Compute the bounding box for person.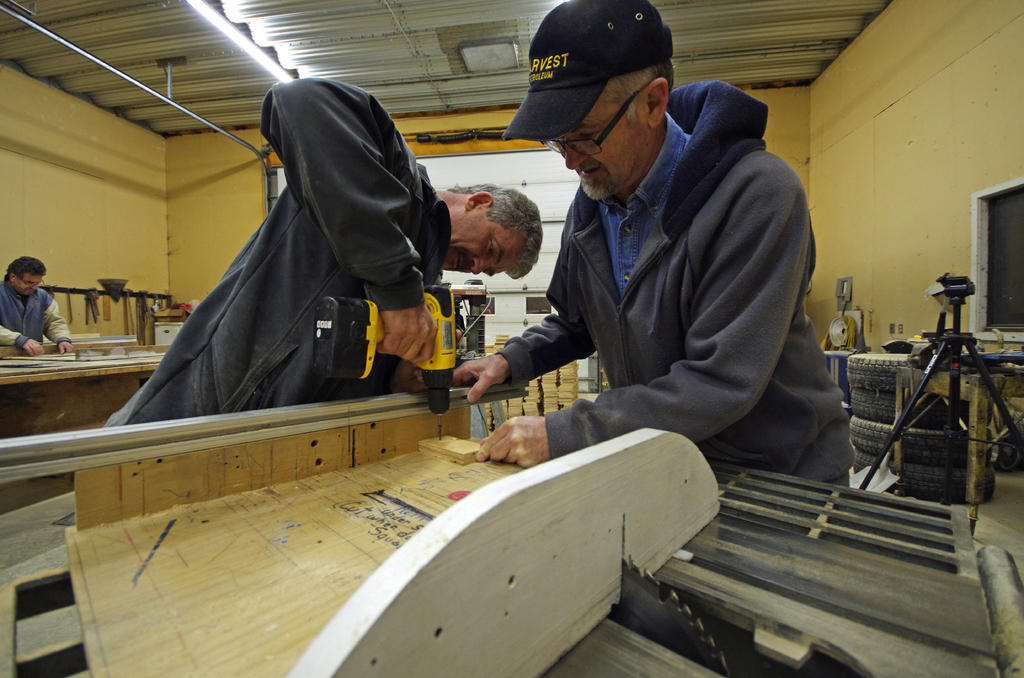
crop(0, 248, 79, 354).
